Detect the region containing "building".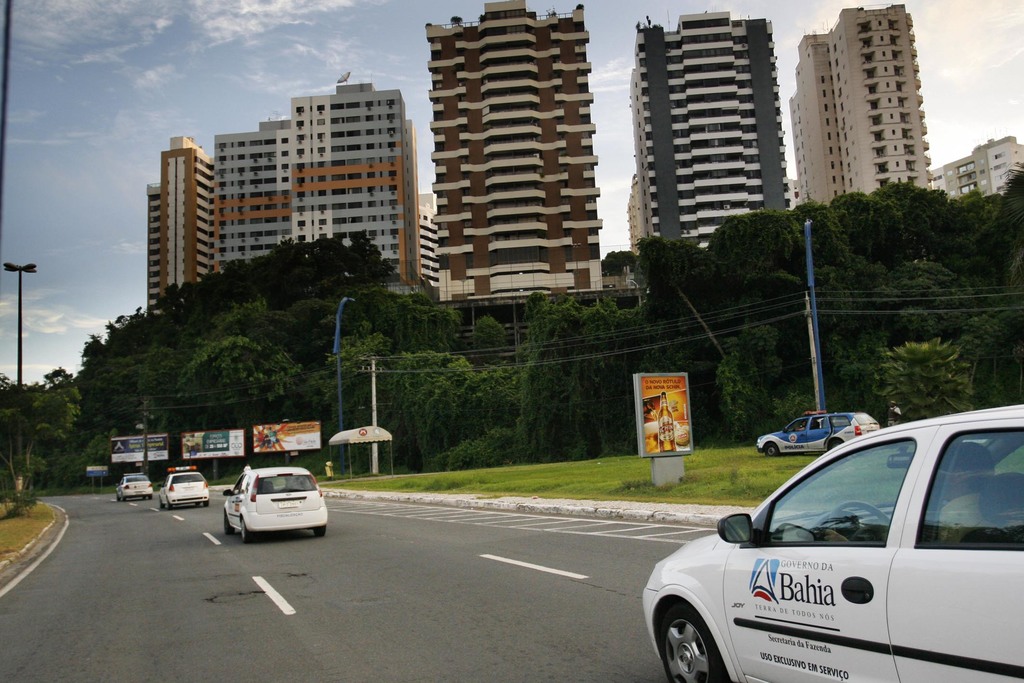
locate(613, 0, 807, 292).
